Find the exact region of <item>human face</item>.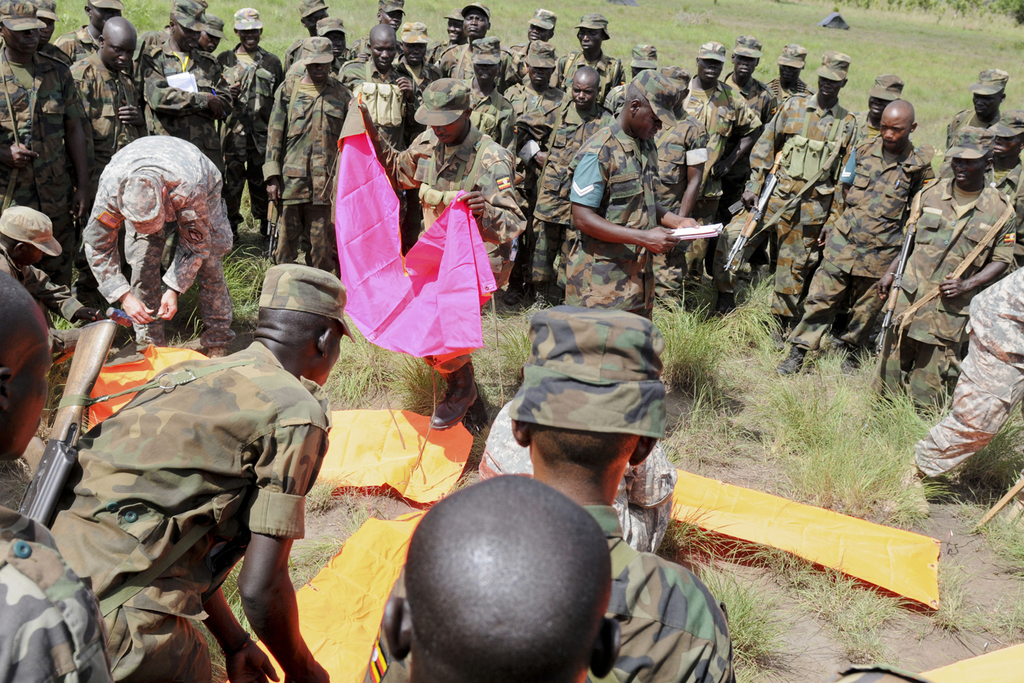
Exact region: <bbox>779, 65, 798, 87</bbox>.
